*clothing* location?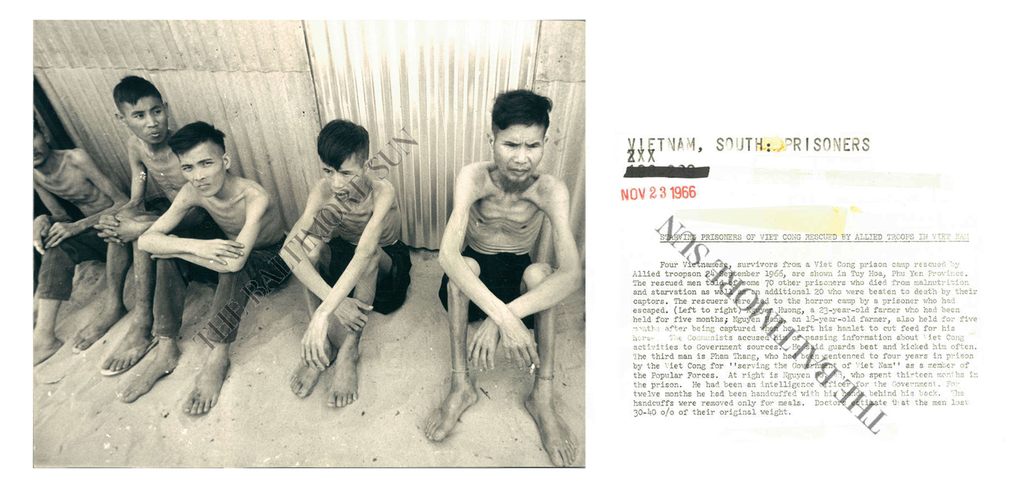
(x1=136, y1=216, x2=298, y2=354)
